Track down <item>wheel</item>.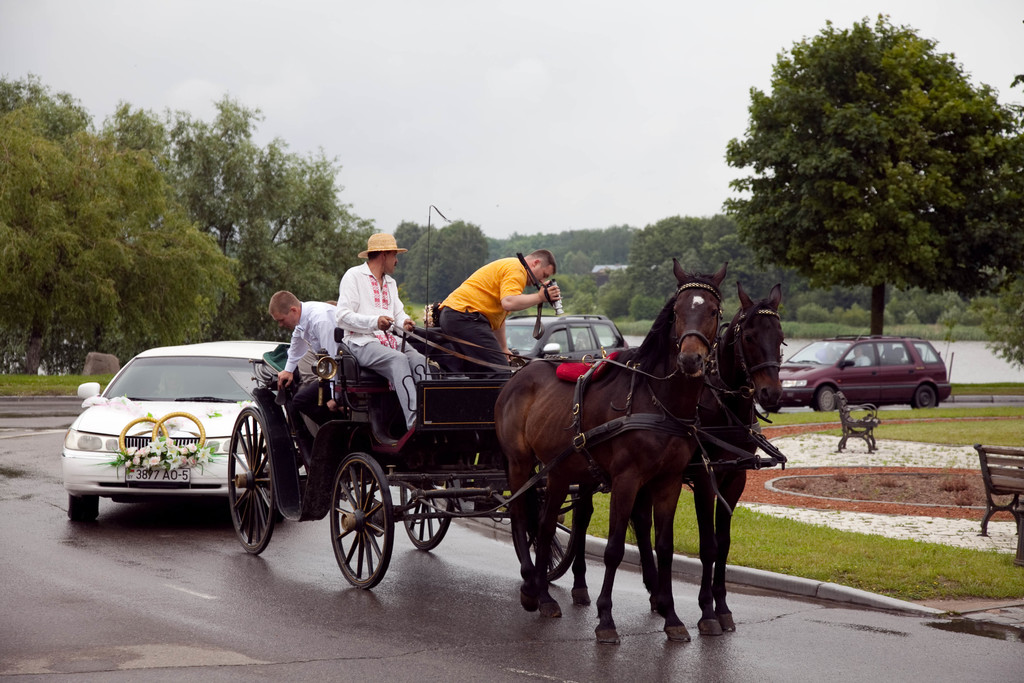
Tracked to <region>511, 486, 581, 581</region>.
